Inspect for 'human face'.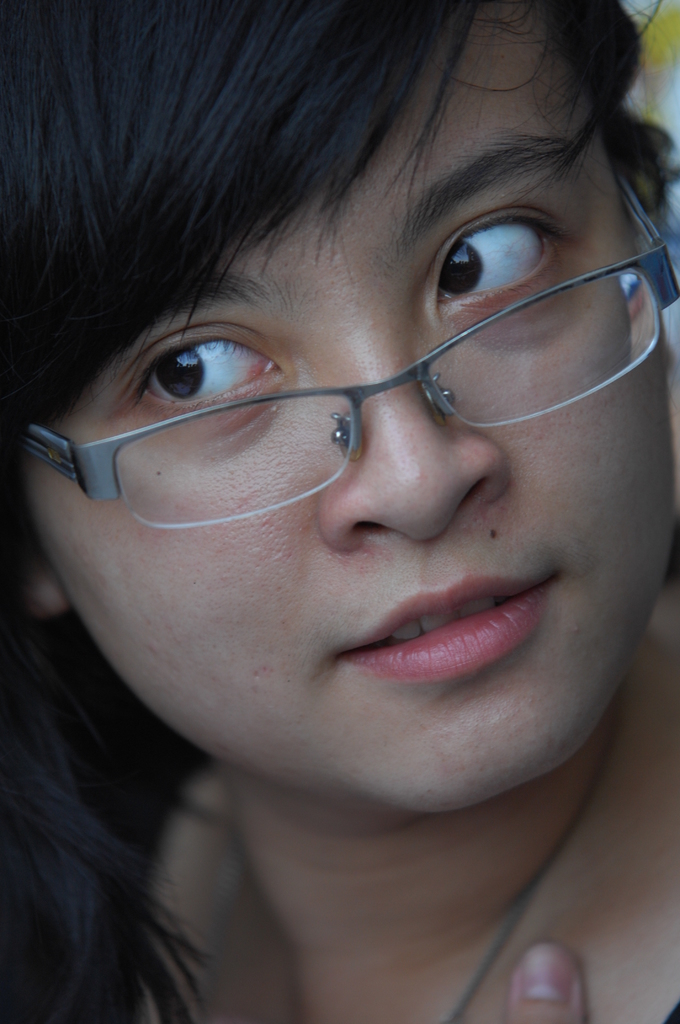
Inspection: 21,0,679,810.
